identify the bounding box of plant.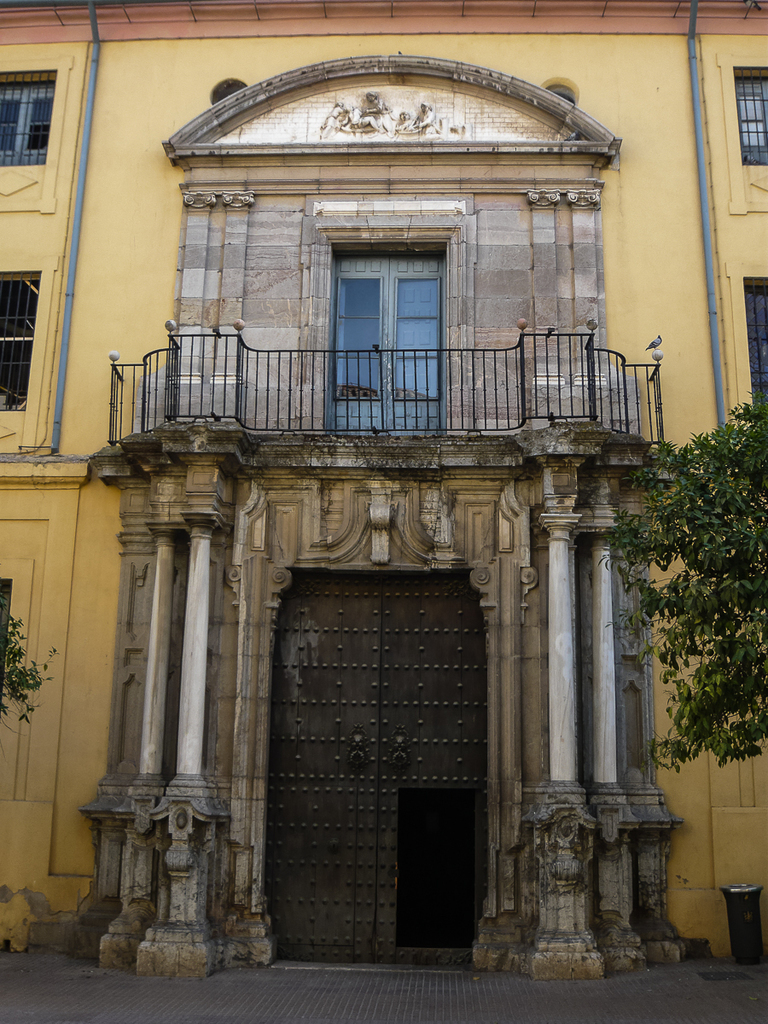
l=8, t=593, r=57, b=747.
